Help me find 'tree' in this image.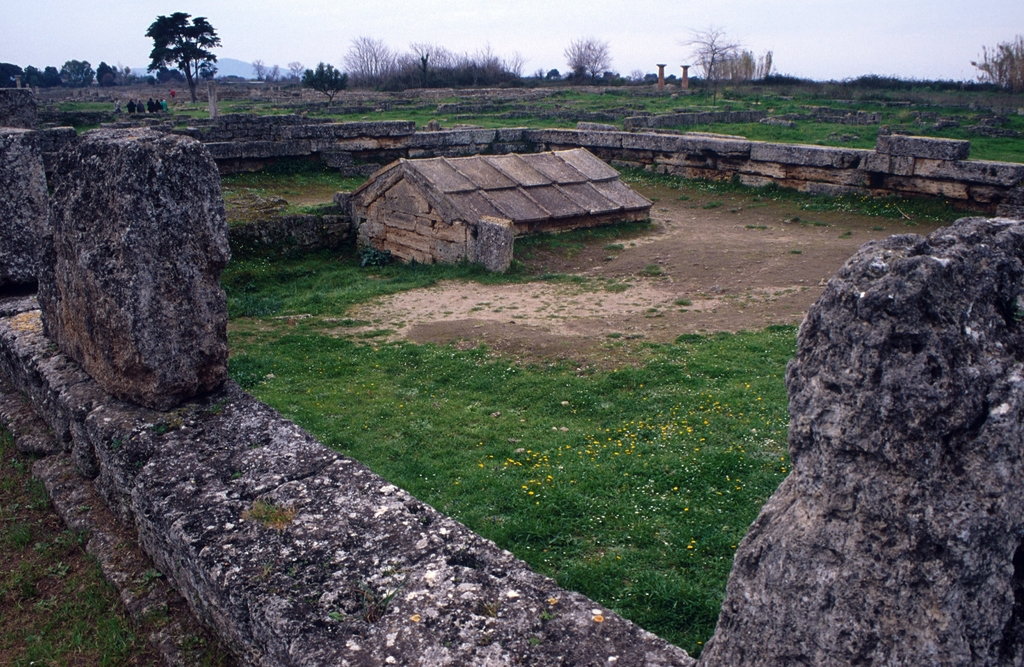
Found it: (x1=145, y1=6, x2=224, y2=100).
